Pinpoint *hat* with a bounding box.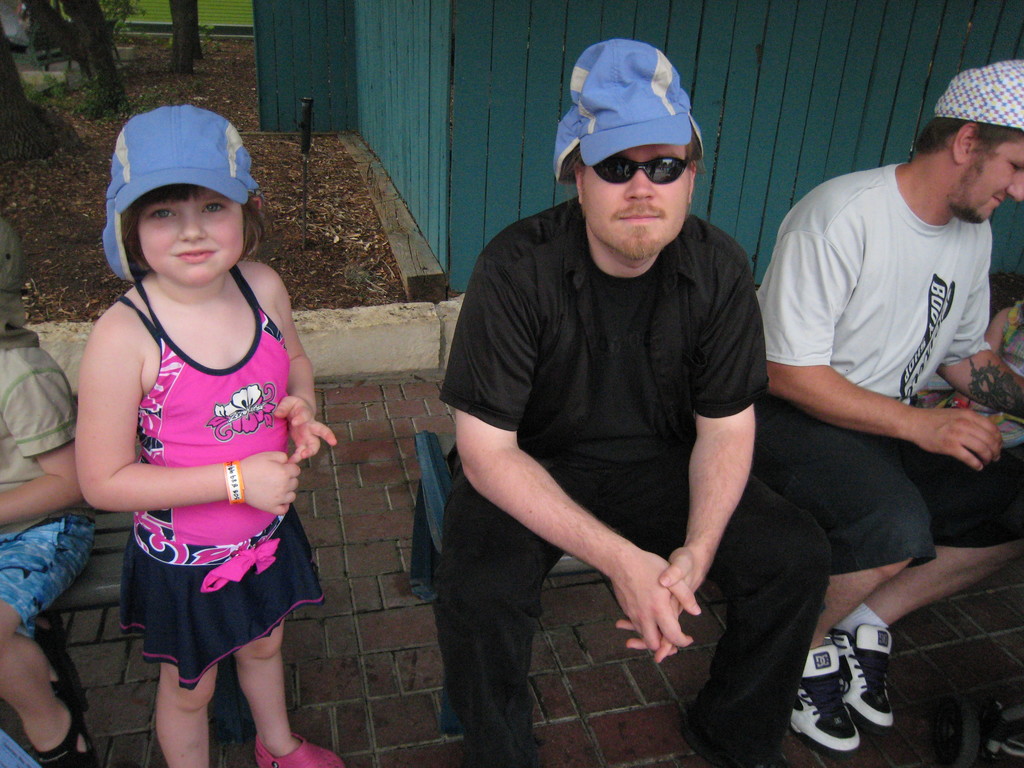
rect(552, 37, 706, 186).
